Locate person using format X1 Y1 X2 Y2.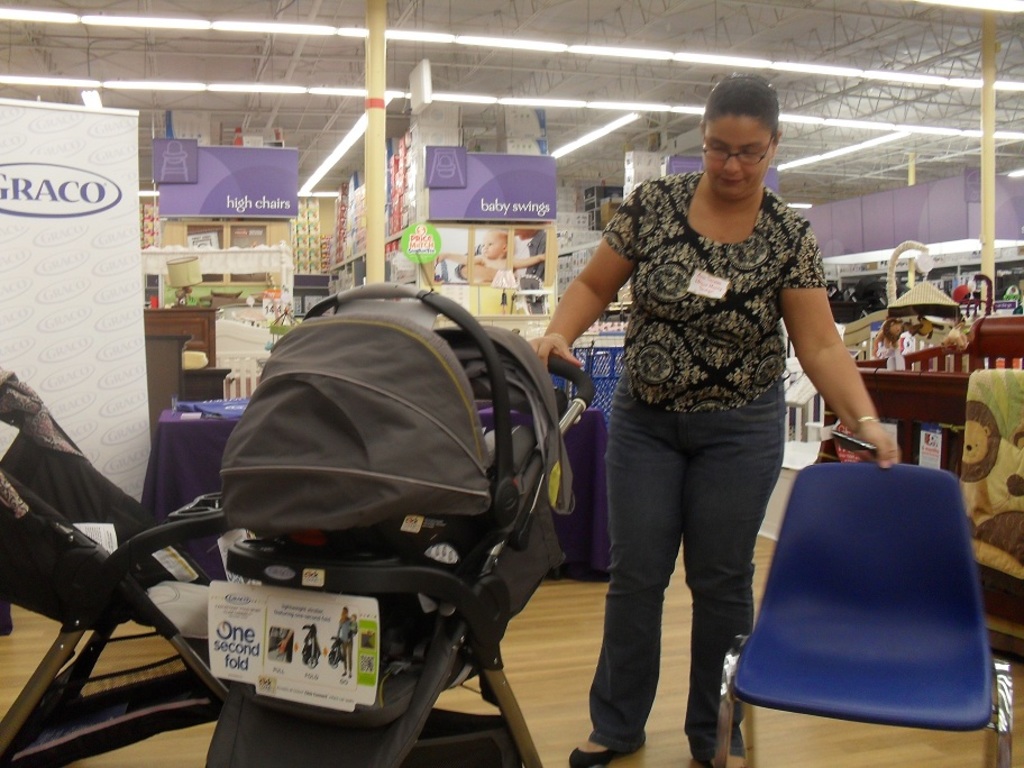
456 227 542 283.
